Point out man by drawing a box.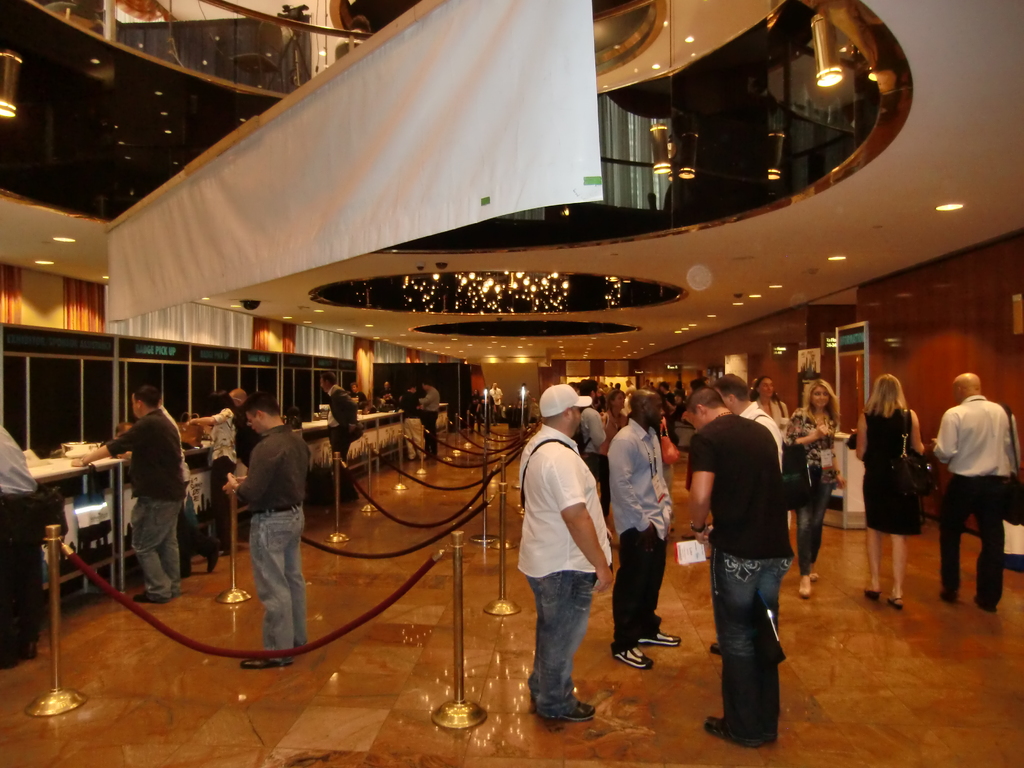
bbox=[693, 389, 812, 749].
